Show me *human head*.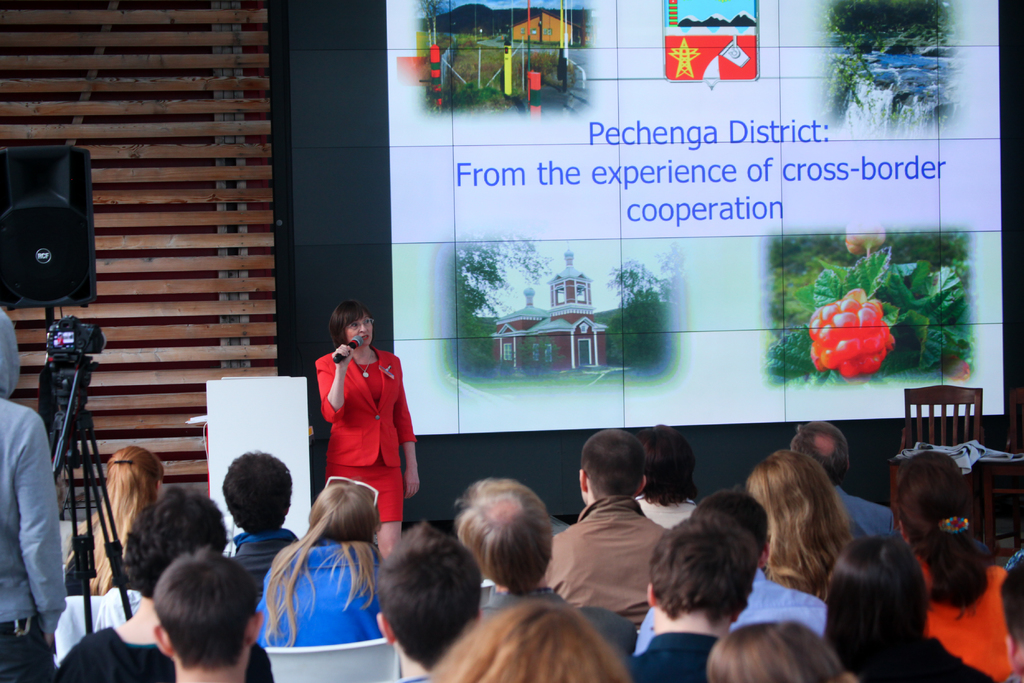
*human head* is here: select_region(1000, 547, 1023, 670).
